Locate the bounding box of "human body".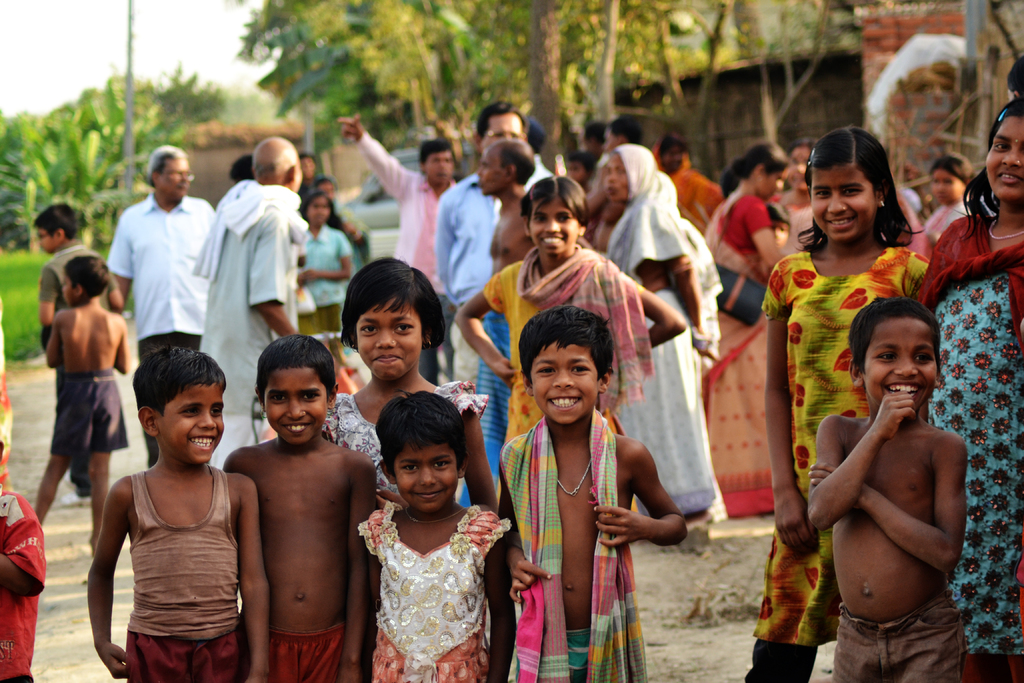
Bounding box: locate(44, 238, 124, 504).
